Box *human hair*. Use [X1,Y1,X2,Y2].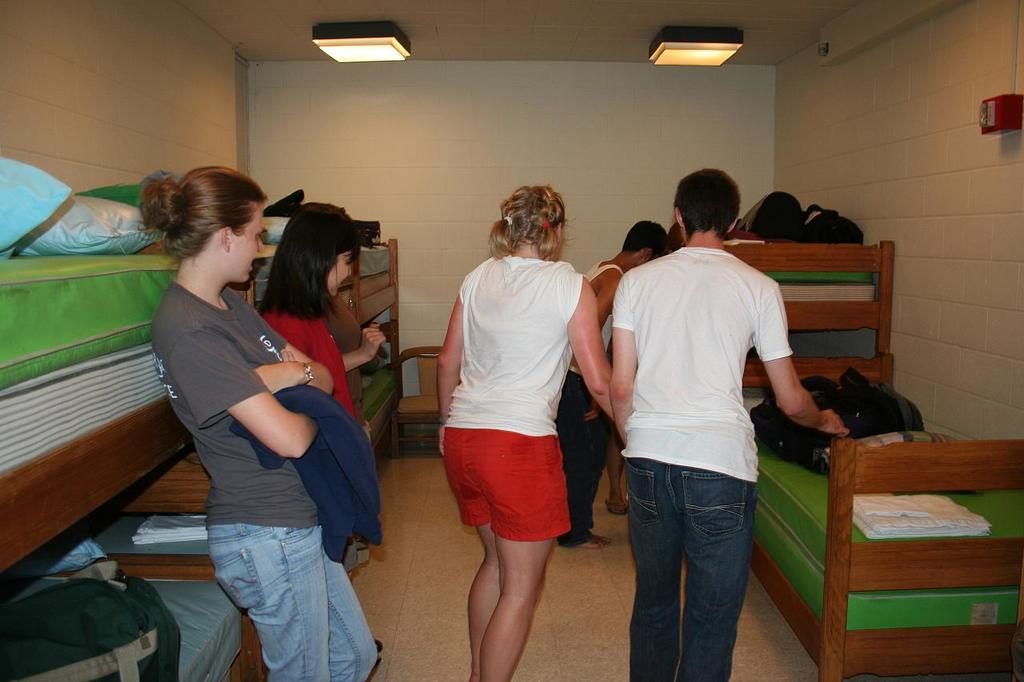
[618,221,667,252].
